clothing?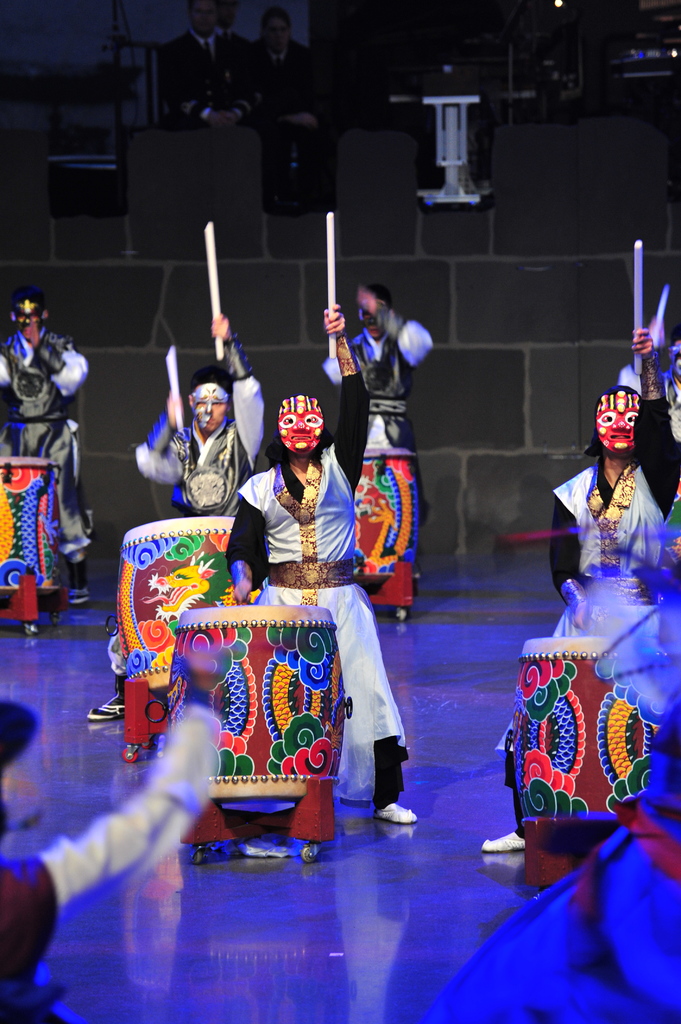
[x1=491, y1=353, x2=680, y2=836]
